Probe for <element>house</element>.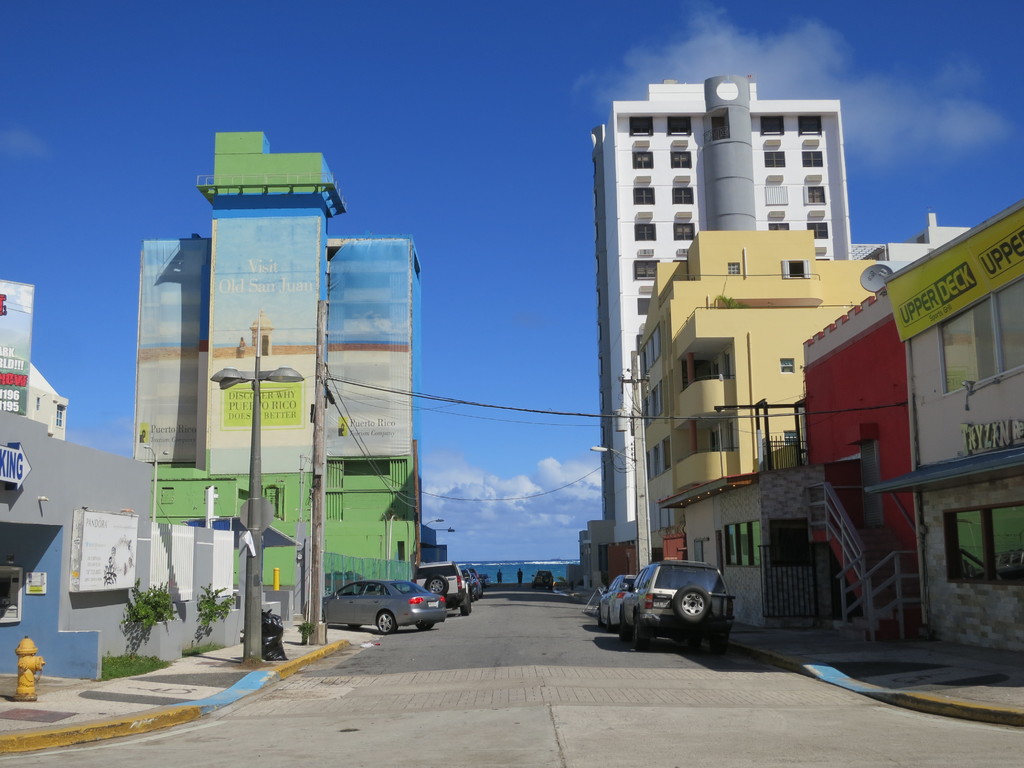
Probe result: Rect(0, 396, 304, 697).
